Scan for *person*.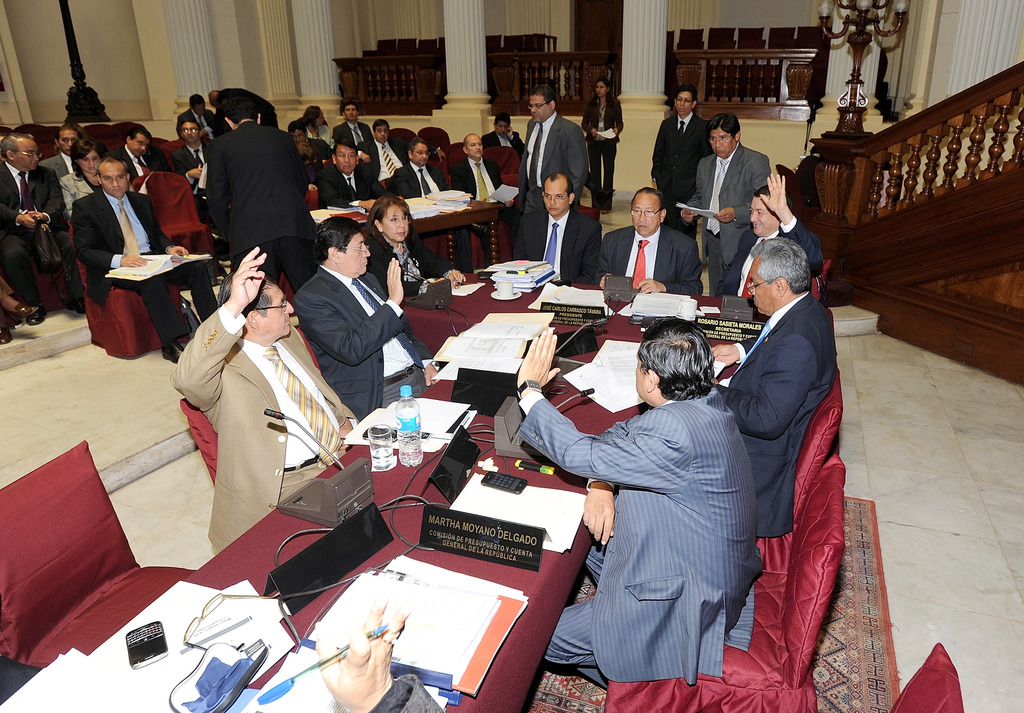
Scan result: (left=515, top=173, right=604, bottom=286).
